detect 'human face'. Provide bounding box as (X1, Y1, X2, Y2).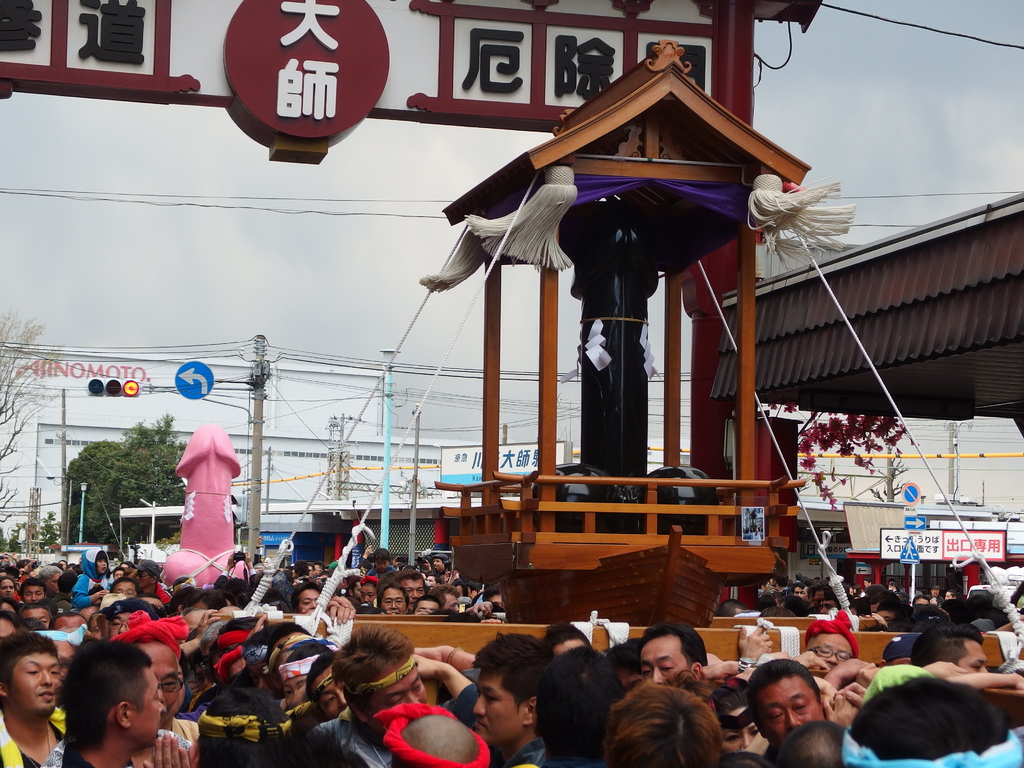
(103, 602, 152, 637).
